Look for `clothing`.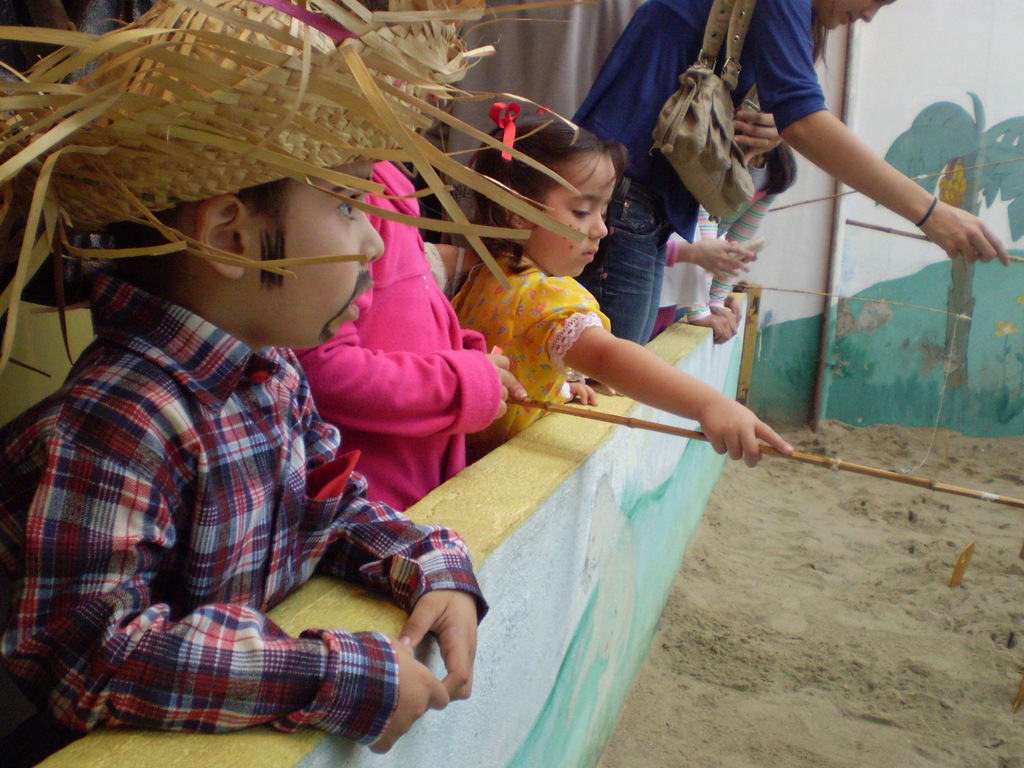
Found: bbox=[43, 89, 527, 737].
